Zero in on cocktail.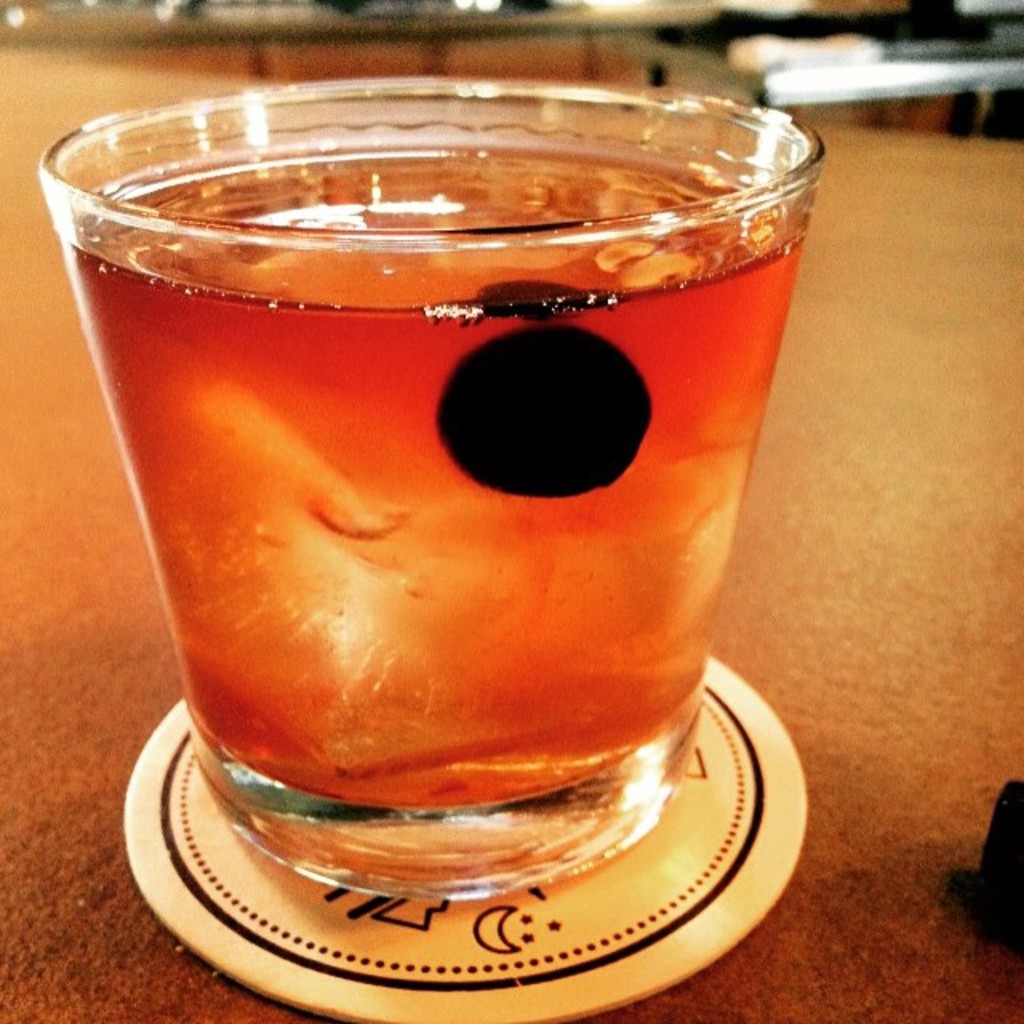
Zeroed in: x1=10, y1=0, x2=869, y2=917.
